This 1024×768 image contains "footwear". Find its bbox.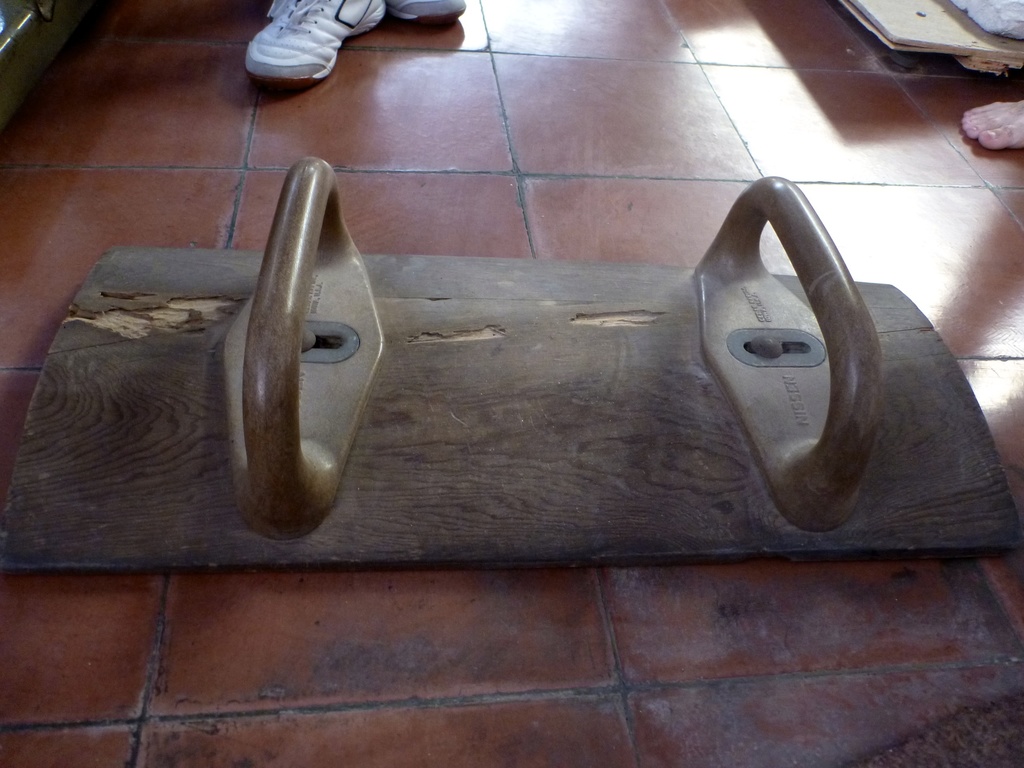
{"left": 388, "top": 0, "right": 467, "bottom": 25}.
